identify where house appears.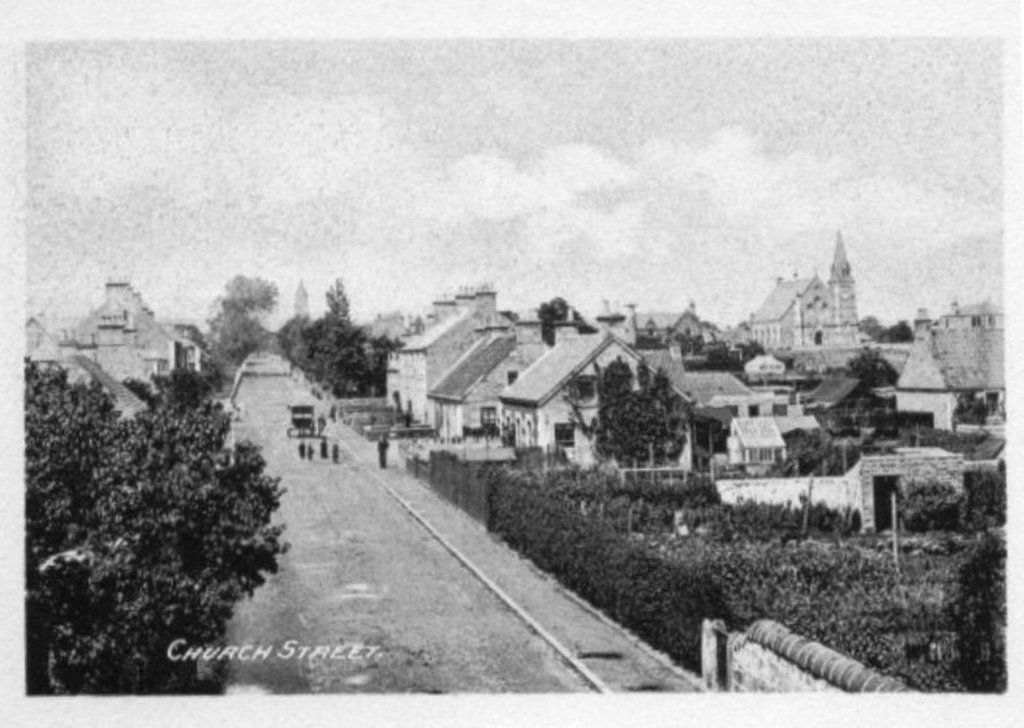
Appears at region(51, 281, 211, 409).
